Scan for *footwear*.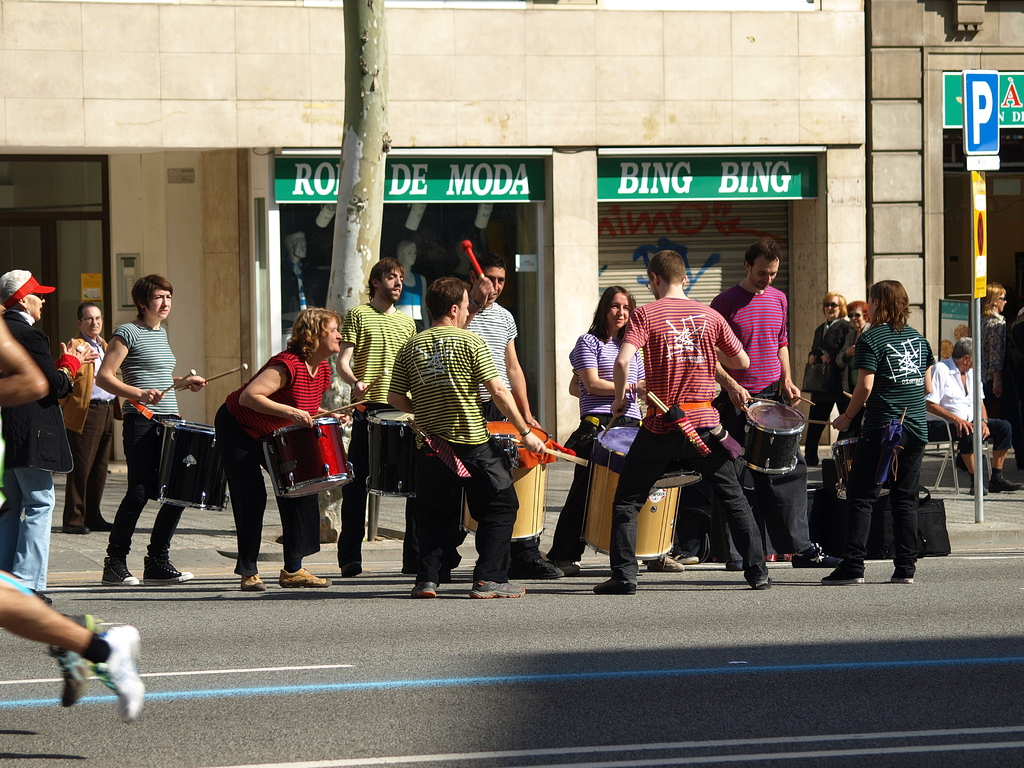
Scan result: <region>467, 580, 534, 600</region>.
